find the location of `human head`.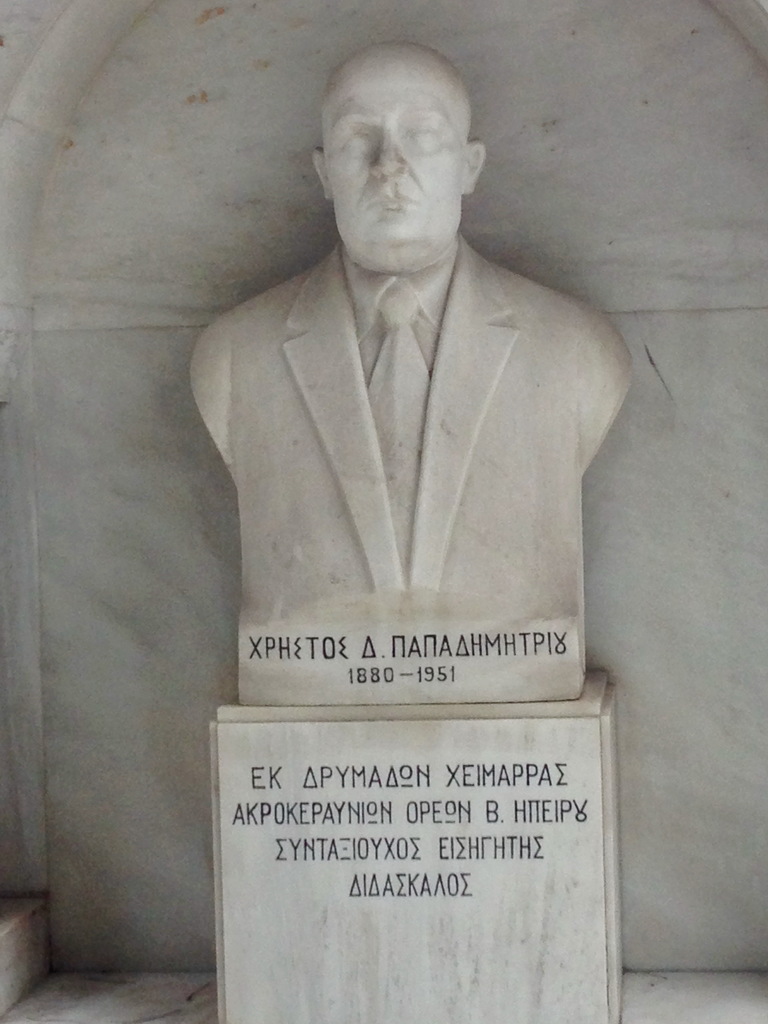
Location: (left=306, top=39, right=487, bottom=248).
